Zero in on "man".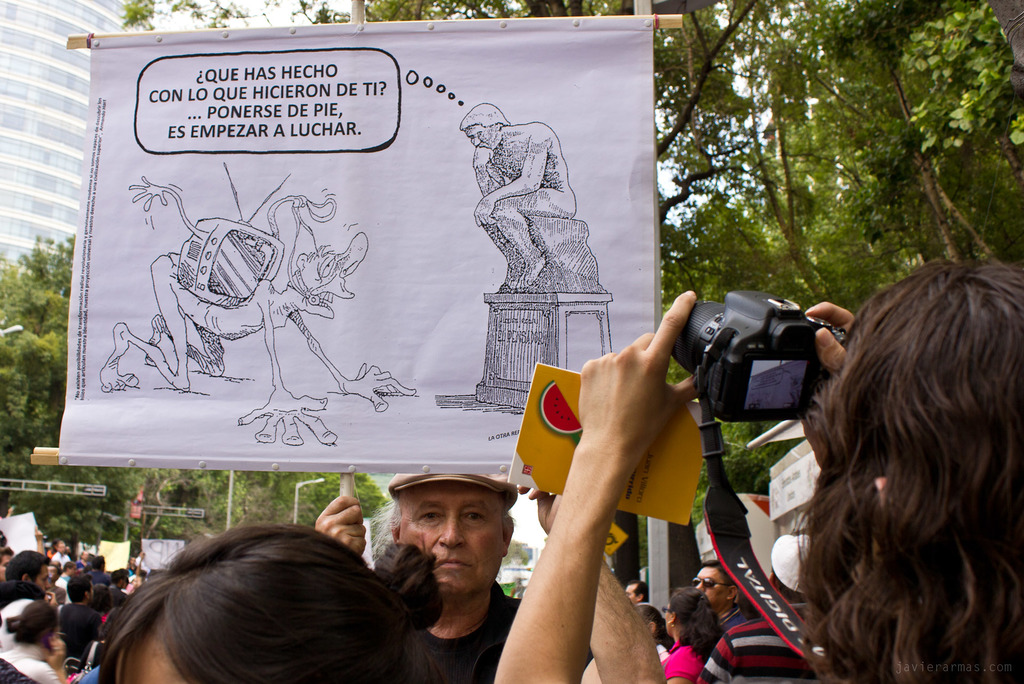
Zeroed in: region(456, 98, 578, 288).
